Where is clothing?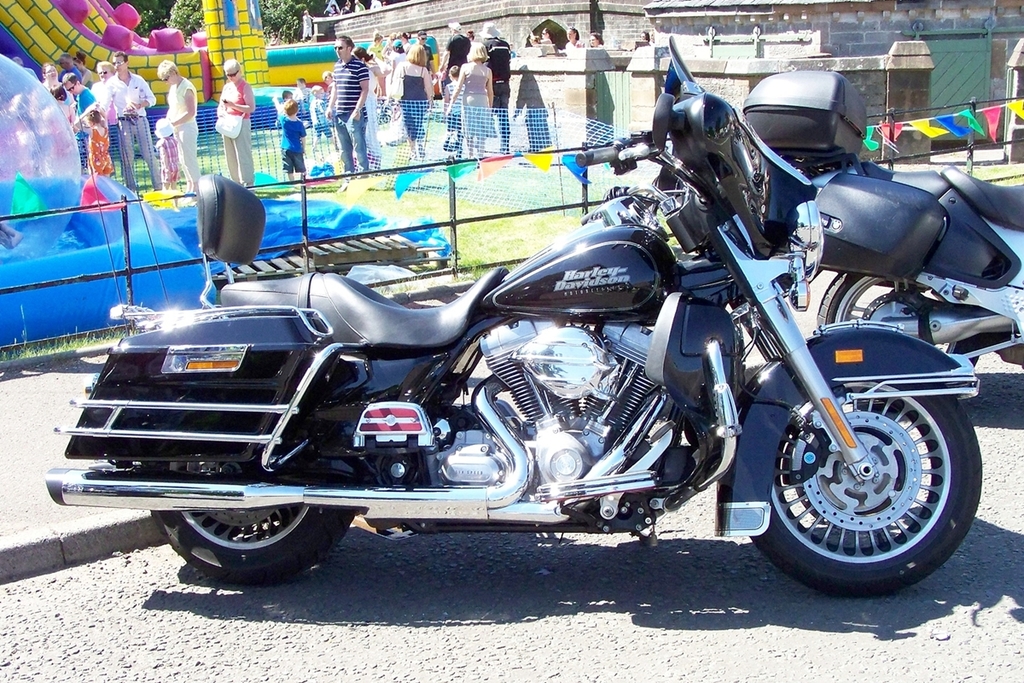
bbox=(456, 67, 494, 129).
